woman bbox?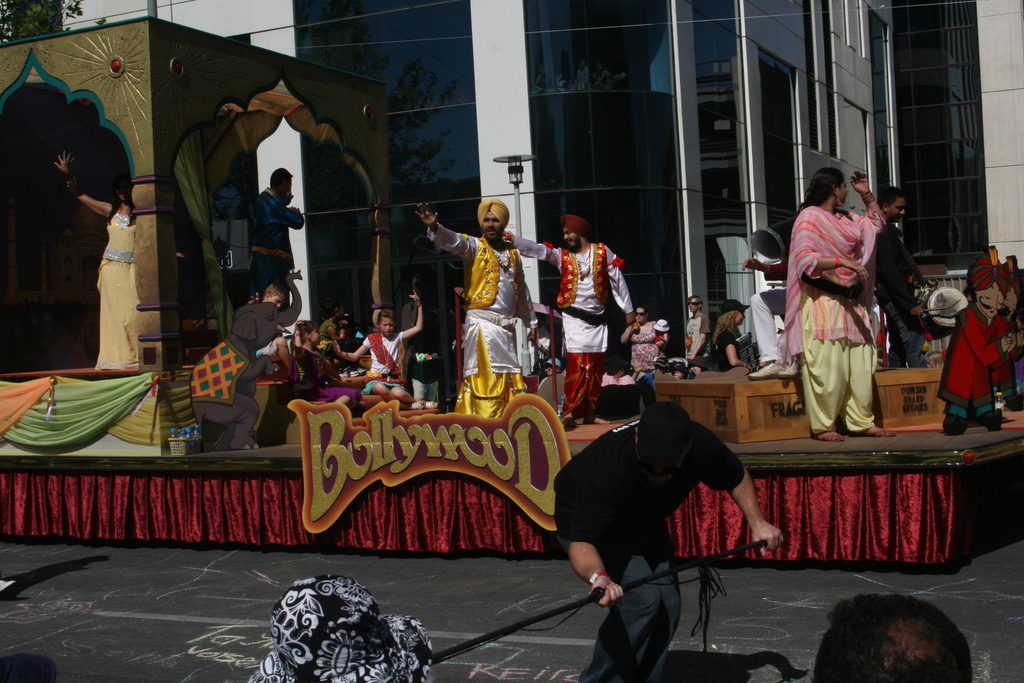
select_region(50, 147, 184, 368)
